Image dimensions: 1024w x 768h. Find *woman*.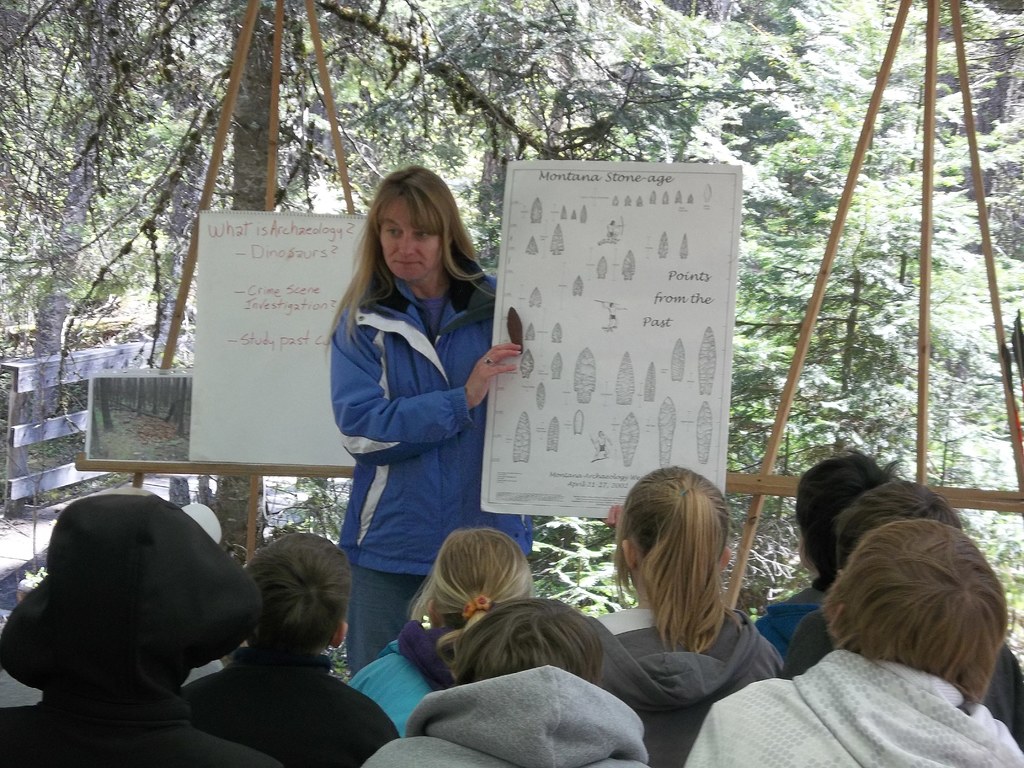
region(586, 458, 794, 767).
